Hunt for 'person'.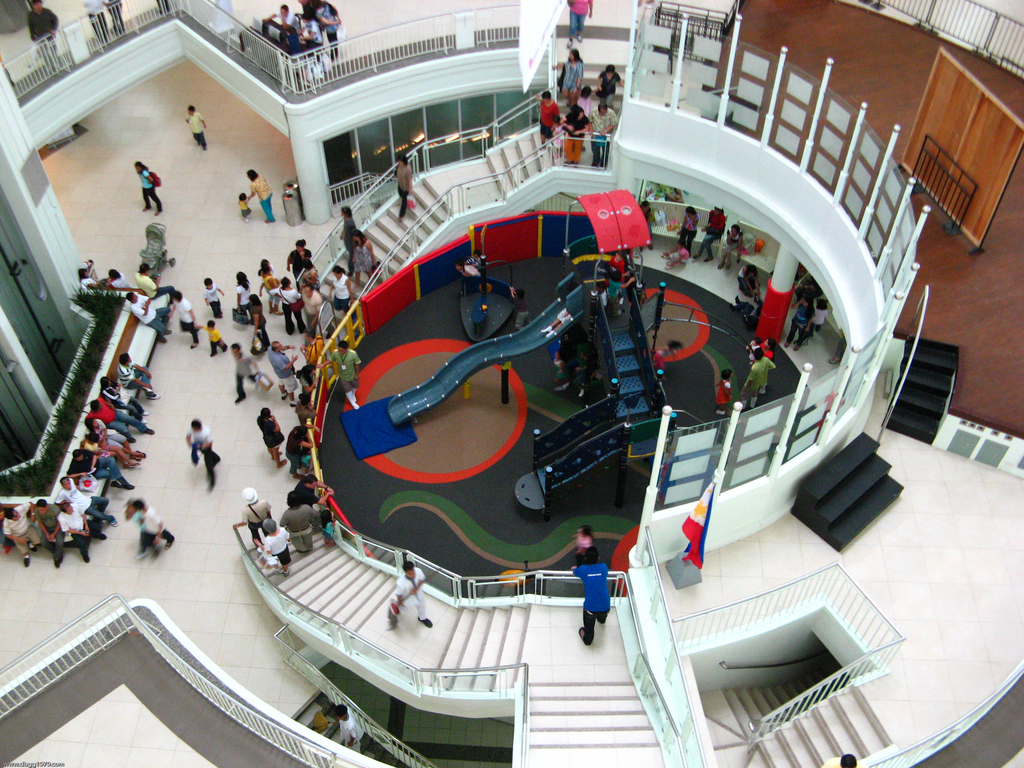
Hunted down at left=335, top=209, right=354, bottom=261.
